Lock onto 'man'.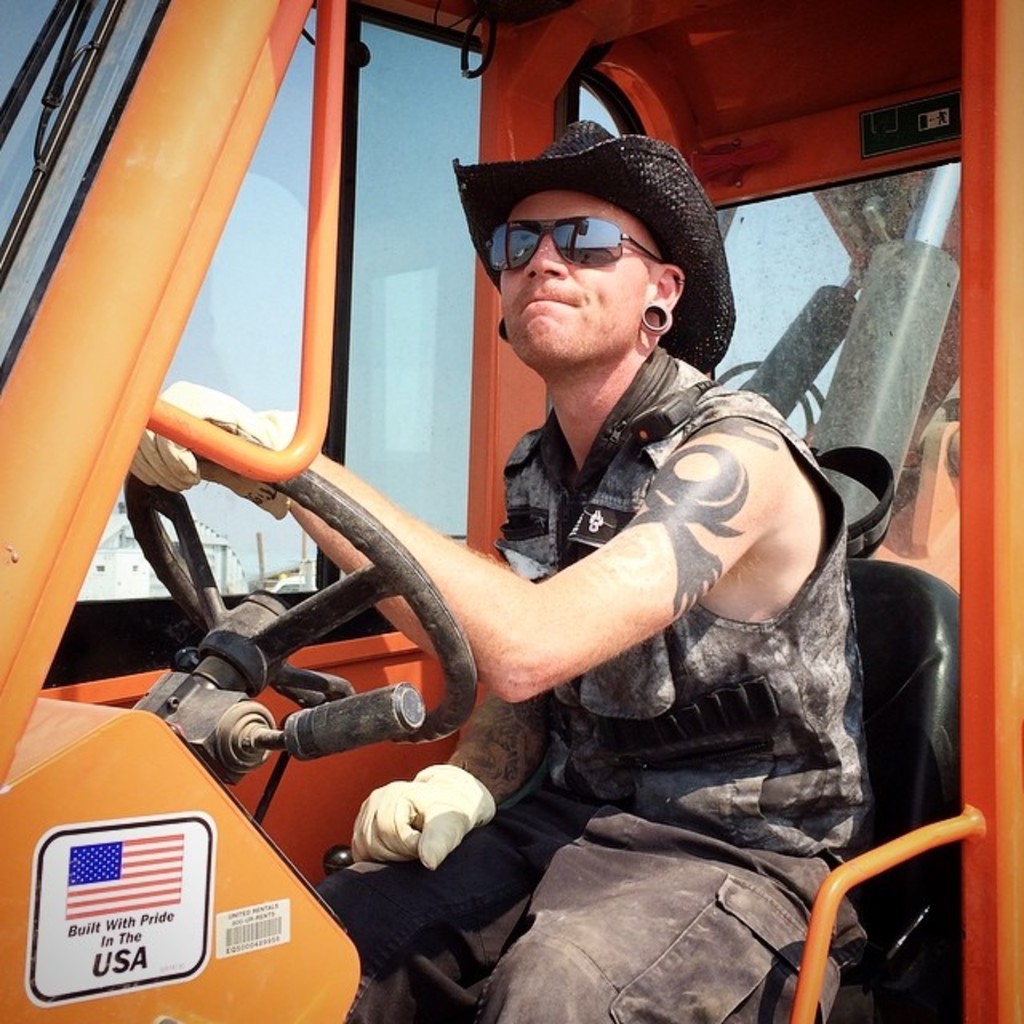
Locked: pyautogui.locateOnScreen(328, 133, 891, 987).
